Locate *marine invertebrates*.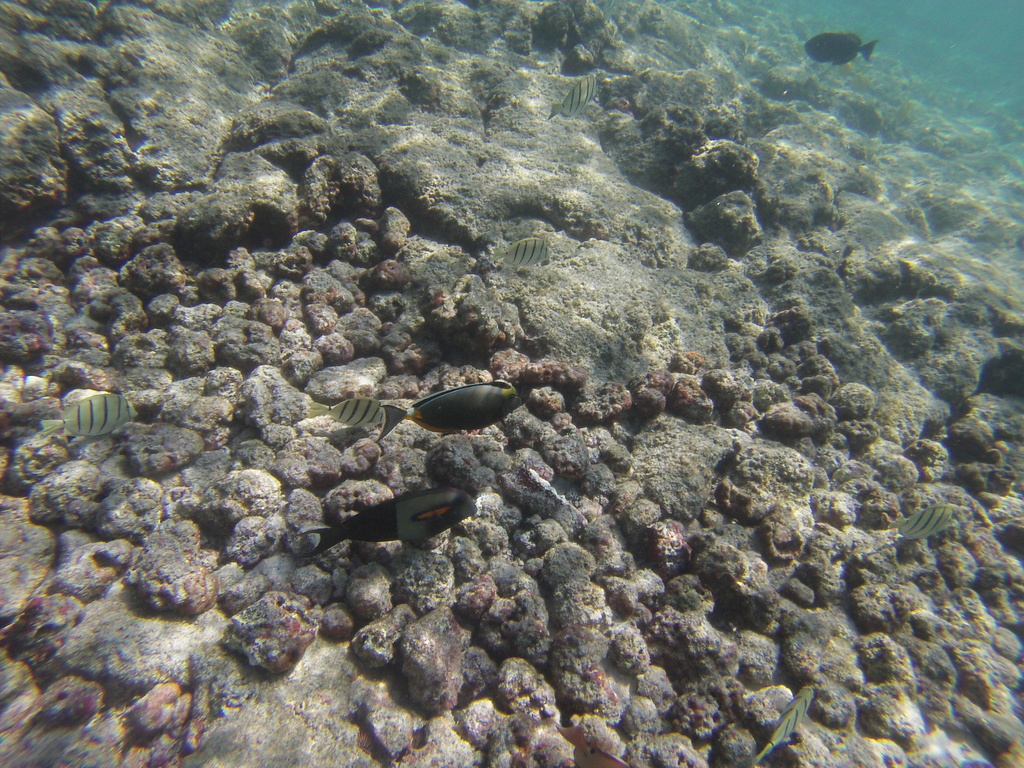
Bounding box: (294,480,478,559).
